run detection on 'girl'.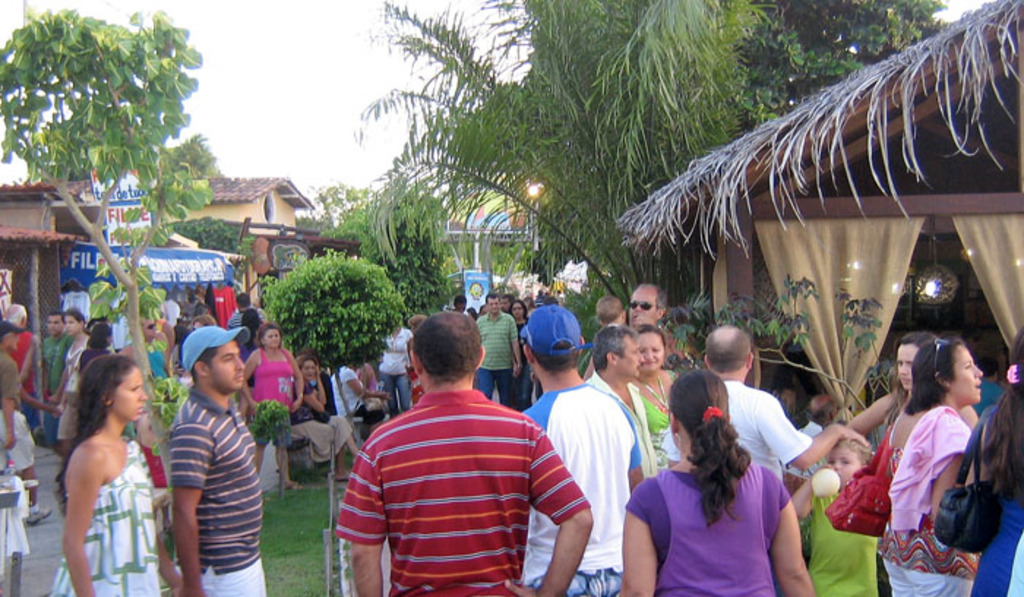
Result: {"x1": 765, "y1": 363, "x2": 799, "y2": 420}.
